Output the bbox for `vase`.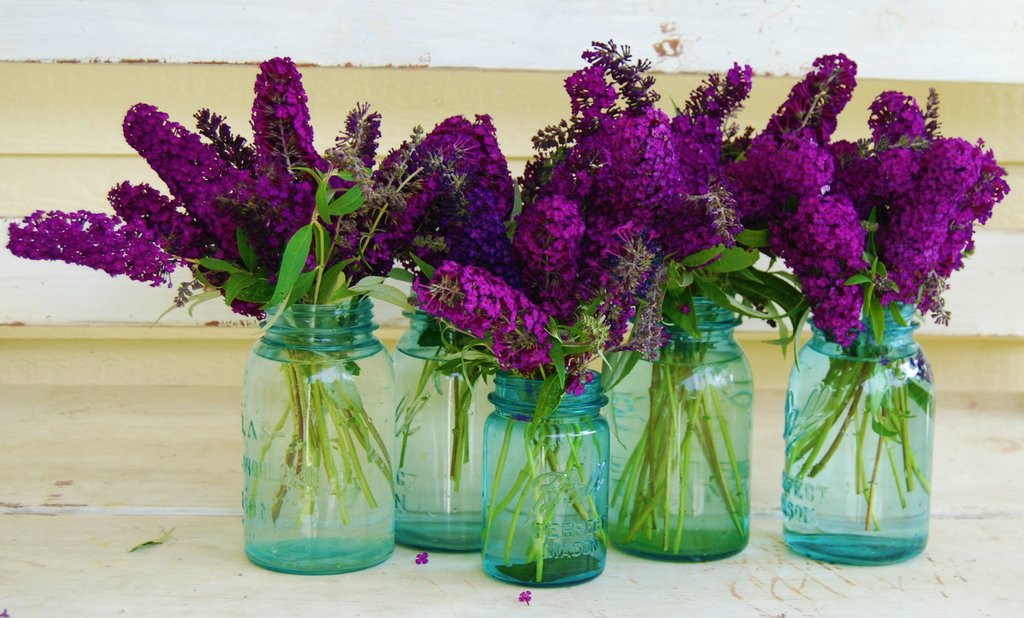
[236, 284, 393, 576].
